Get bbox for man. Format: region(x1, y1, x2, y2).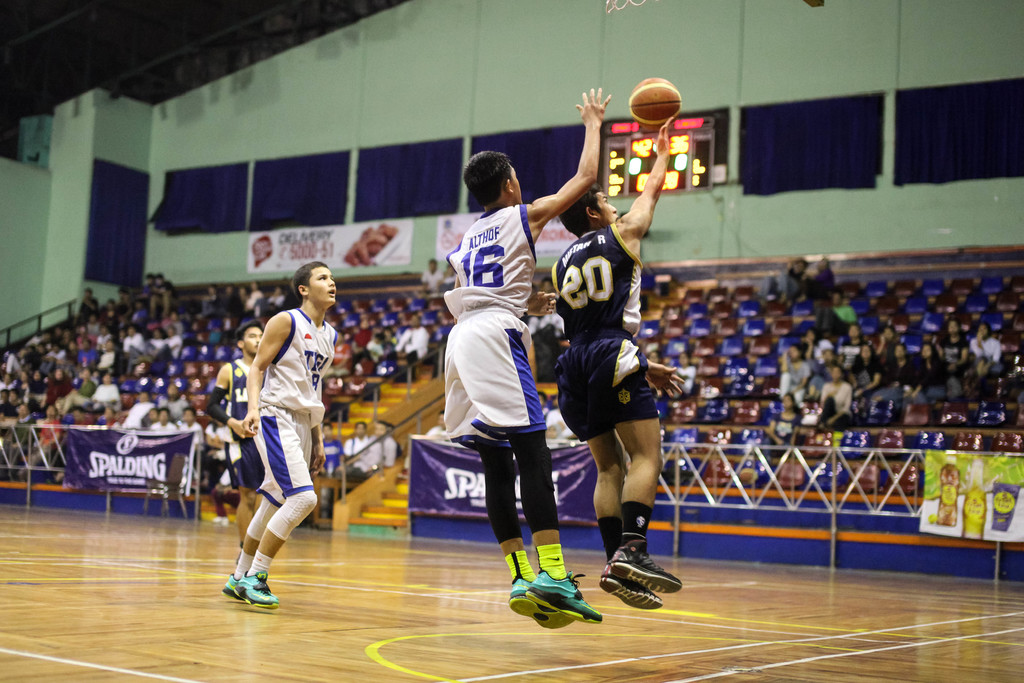
region(439, 83, 614, 629).
